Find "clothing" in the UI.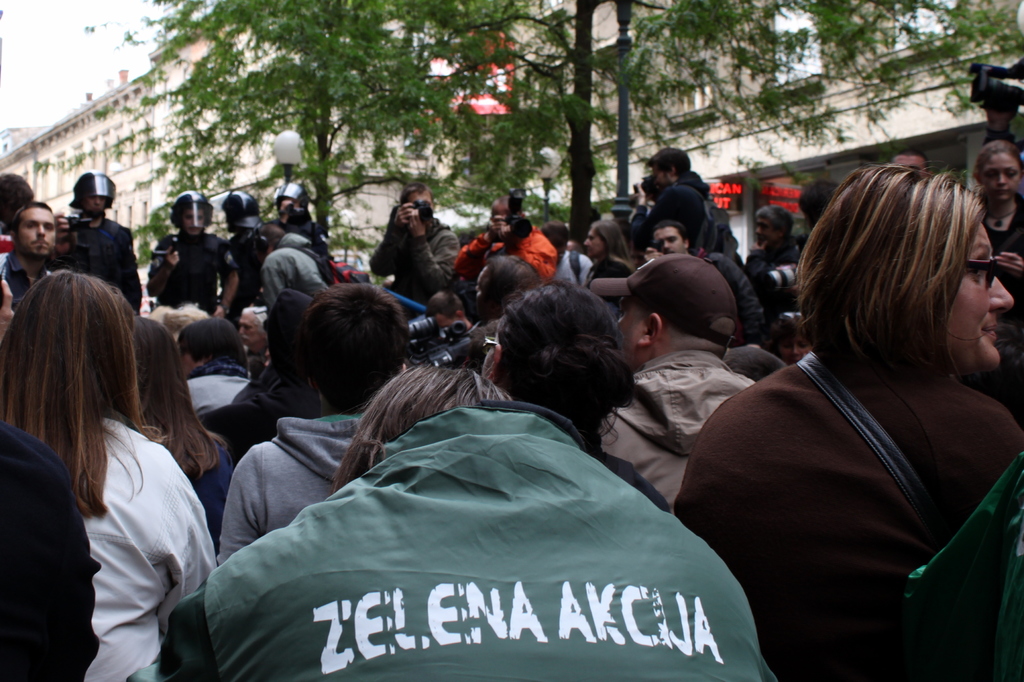
UI element at <region>368, 214, 466, 307</region>.
